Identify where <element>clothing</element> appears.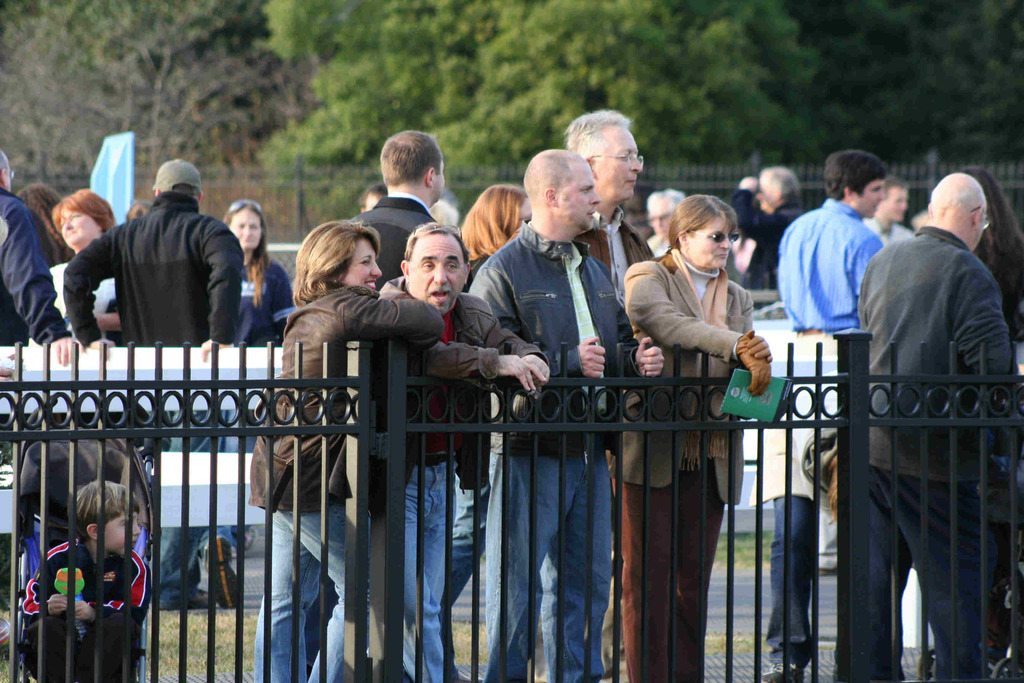
Appears at box=[61, 198, 241, 357].
